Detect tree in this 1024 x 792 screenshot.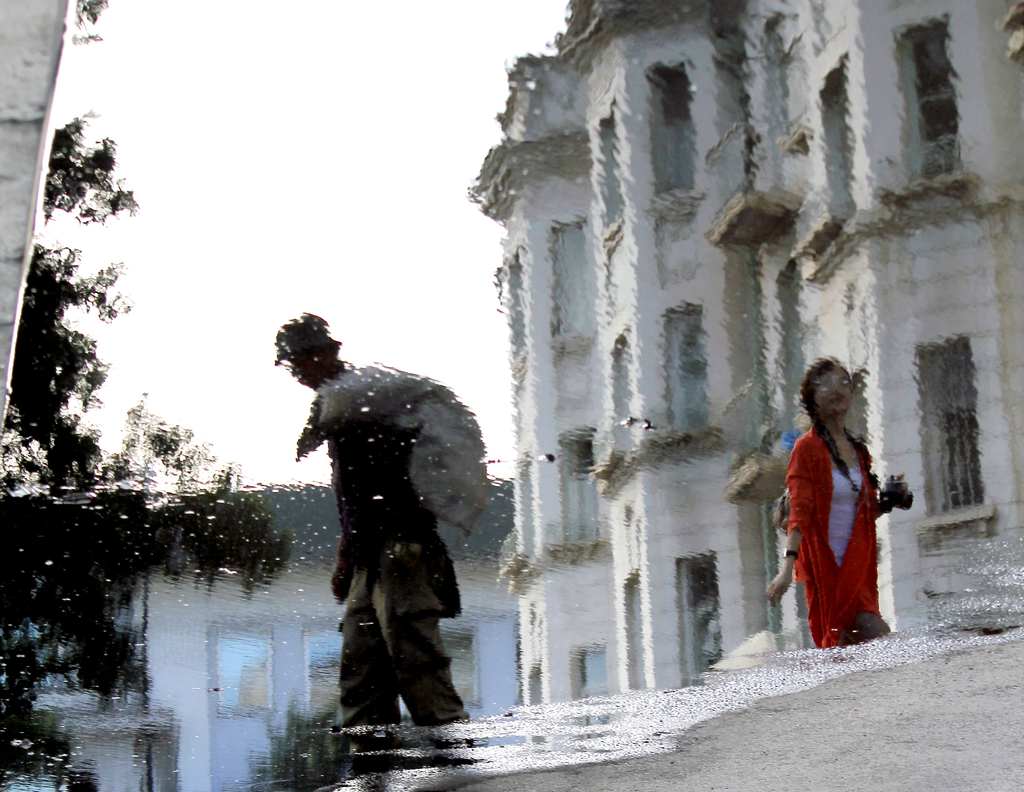
Detection: box=[0, 0, 145, 500].
